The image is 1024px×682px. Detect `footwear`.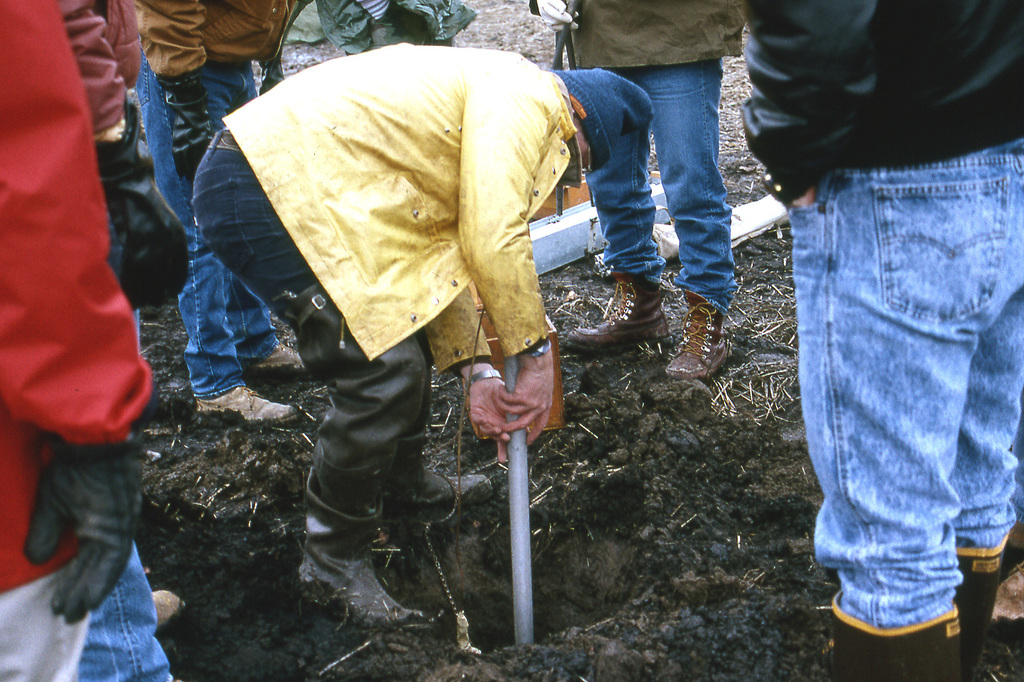
Detection: {"left": 559, "top": 266, "right": 675, "bottom": 354}.
